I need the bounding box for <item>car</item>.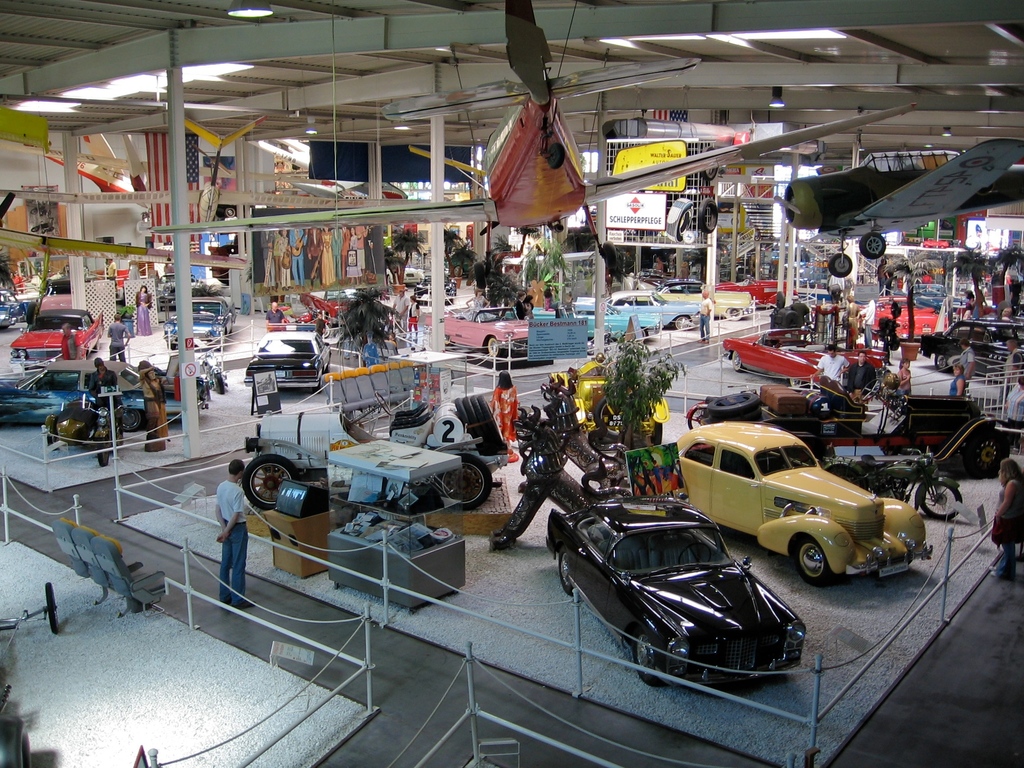
Here it is: locate(166, 297, 237, 344).
